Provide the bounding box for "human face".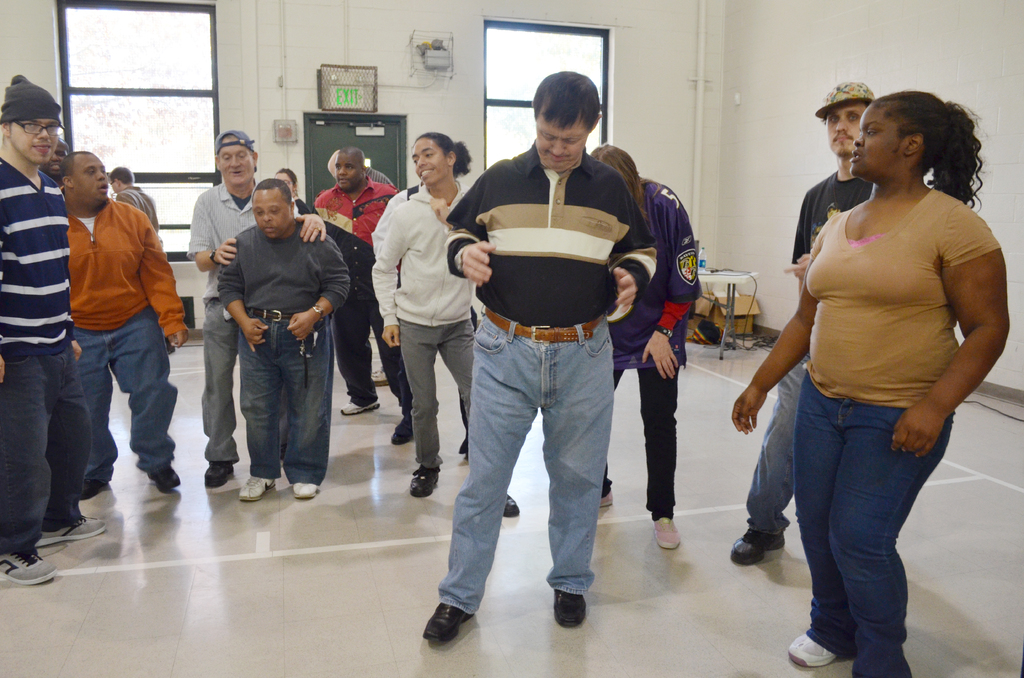
Rect(12, 114, 61, 169).
